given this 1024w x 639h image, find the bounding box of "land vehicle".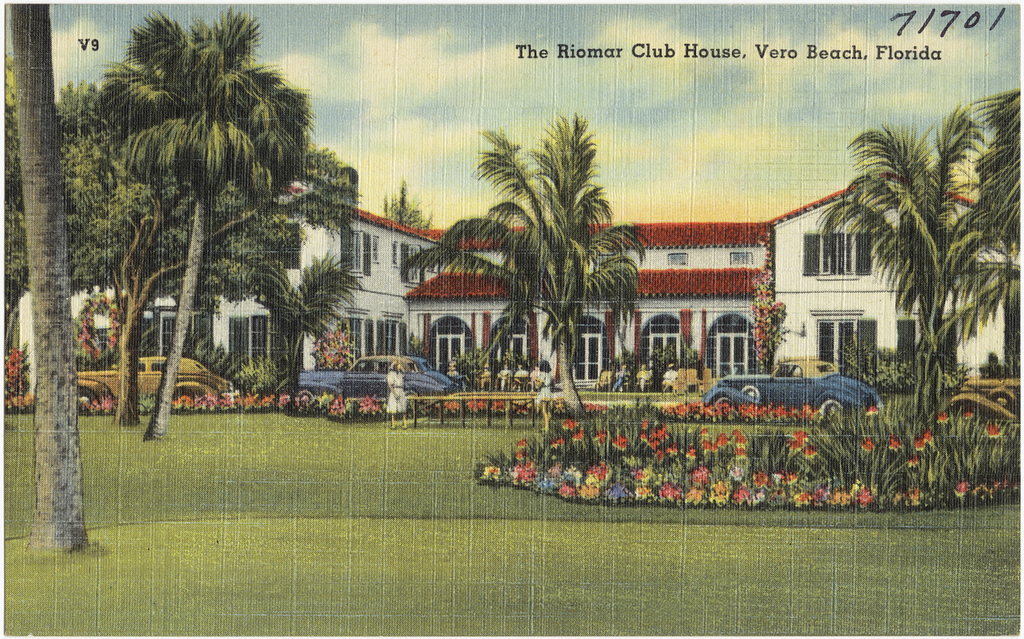
(left=76, top=354, right=233, bottom=401).
